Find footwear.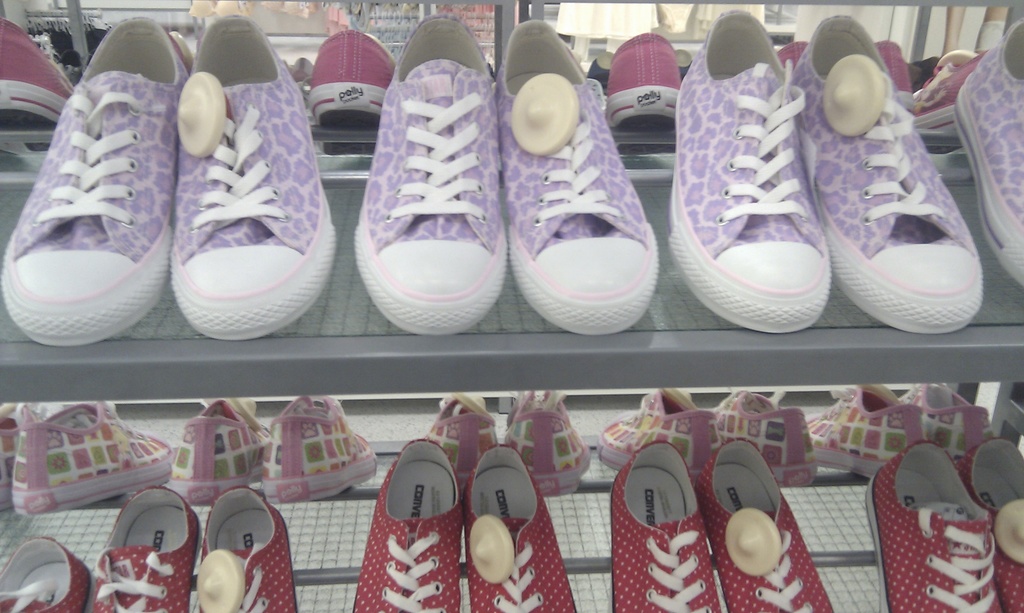
pyautogui.locateOnScreen(0, 404, 19, 513).
